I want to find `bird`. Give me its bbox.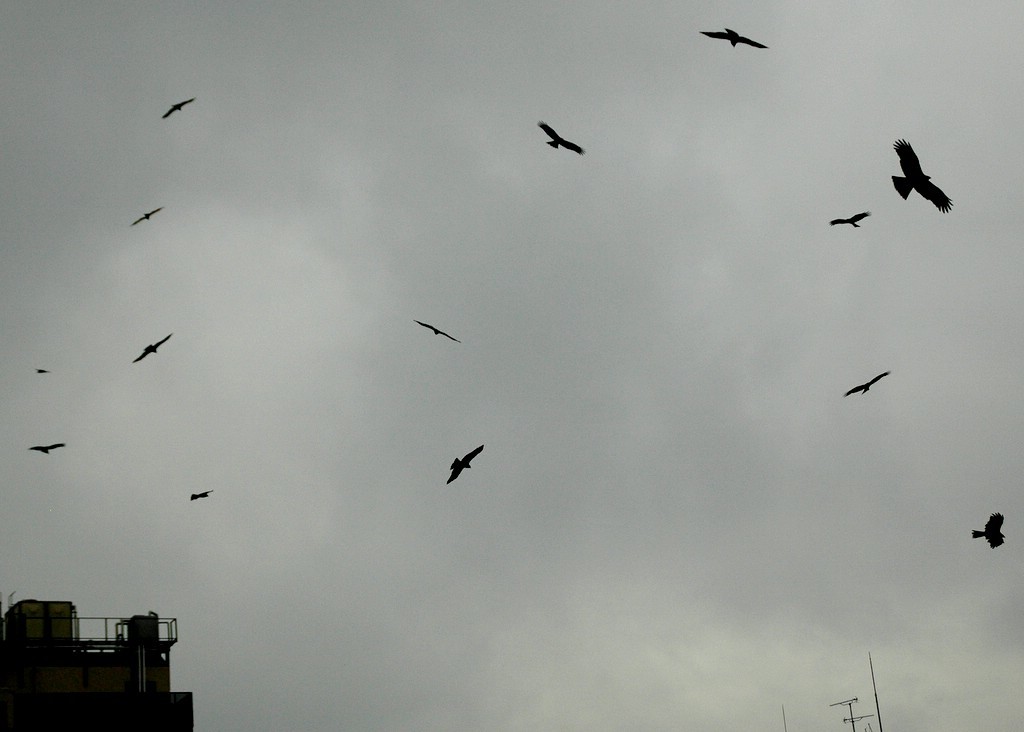
l=885, t=125, r=984, b=220.
